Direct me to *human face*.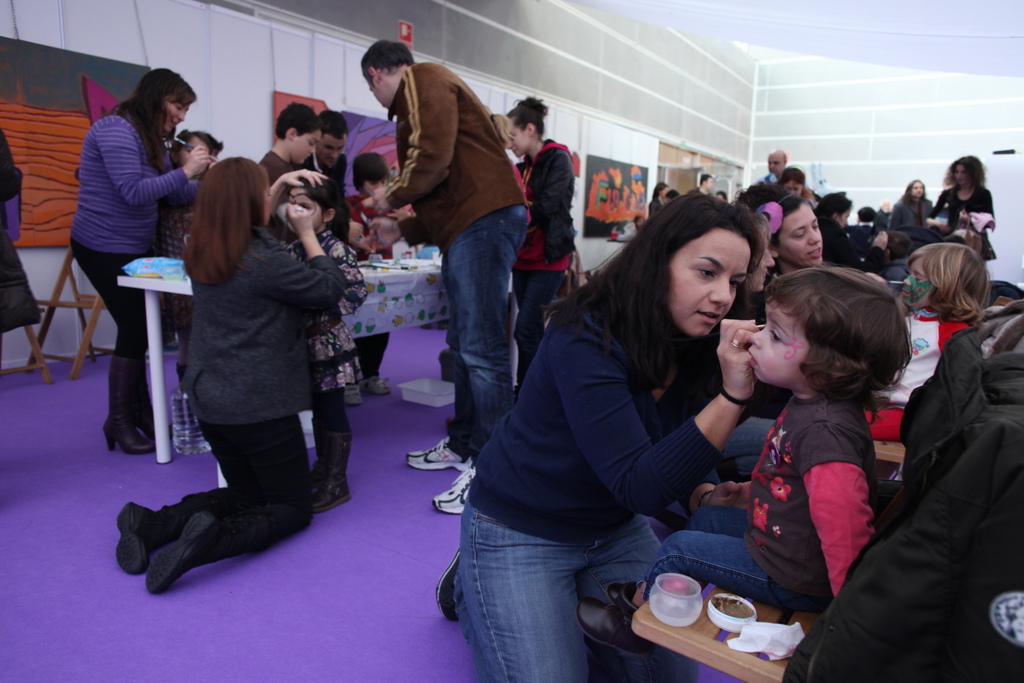
Direction: <box>774,192,830,271</box>.
